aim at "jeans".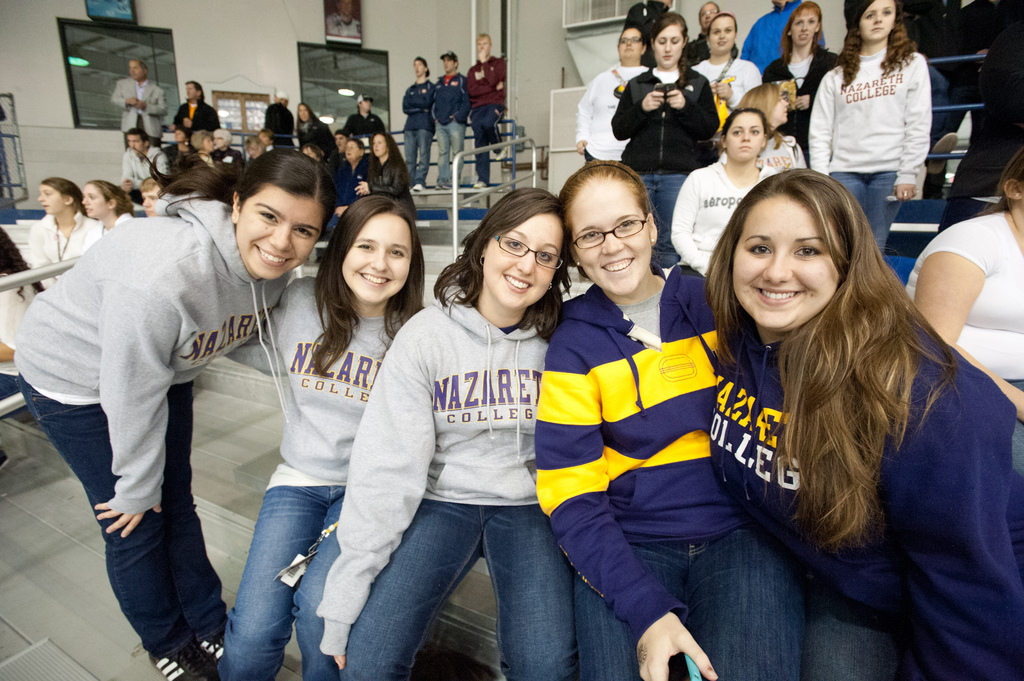
Aimed at l=348, t=488, r=596, b=673.
